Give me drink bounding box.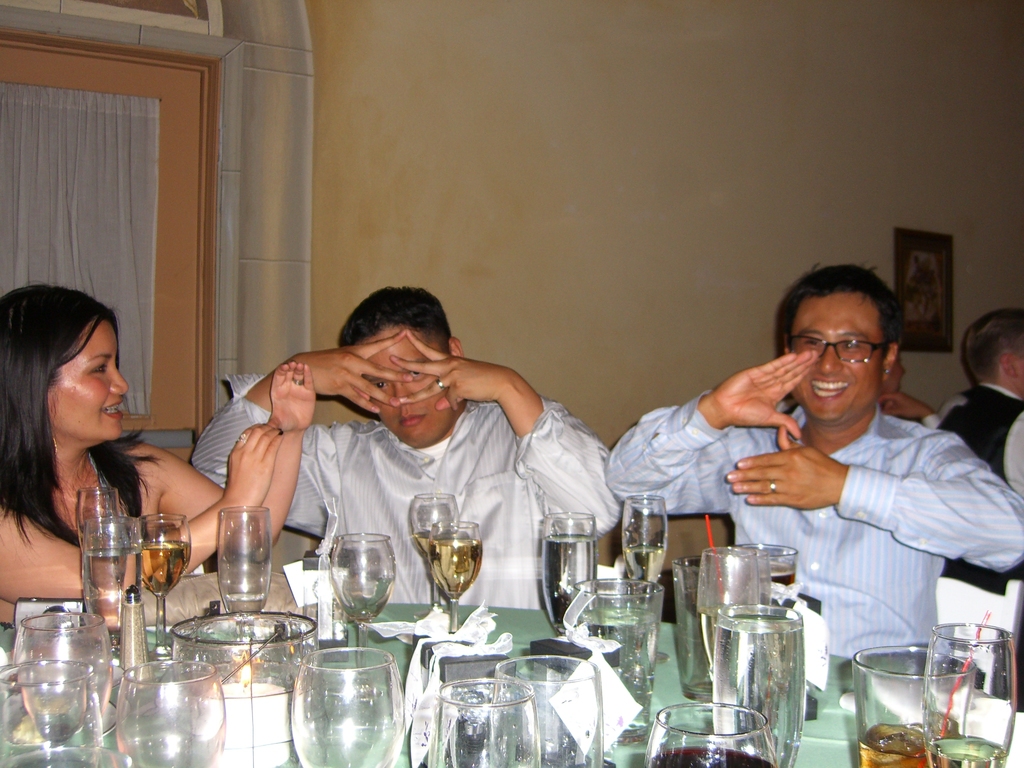
(427,538,481,598).
